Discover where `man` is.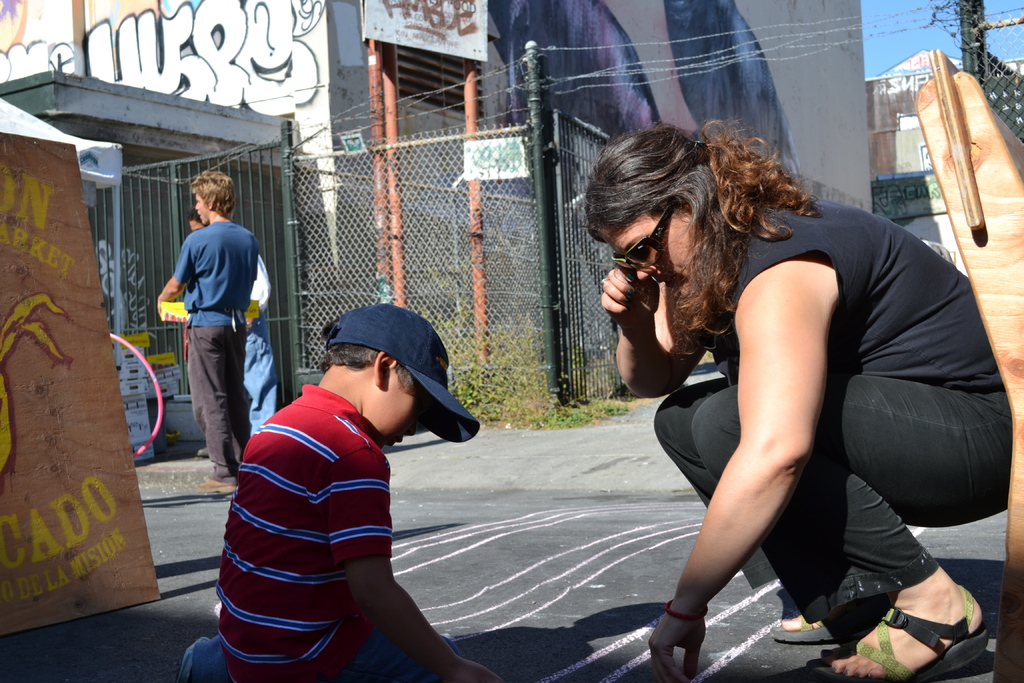
Discovered at (193,210,275,454).
